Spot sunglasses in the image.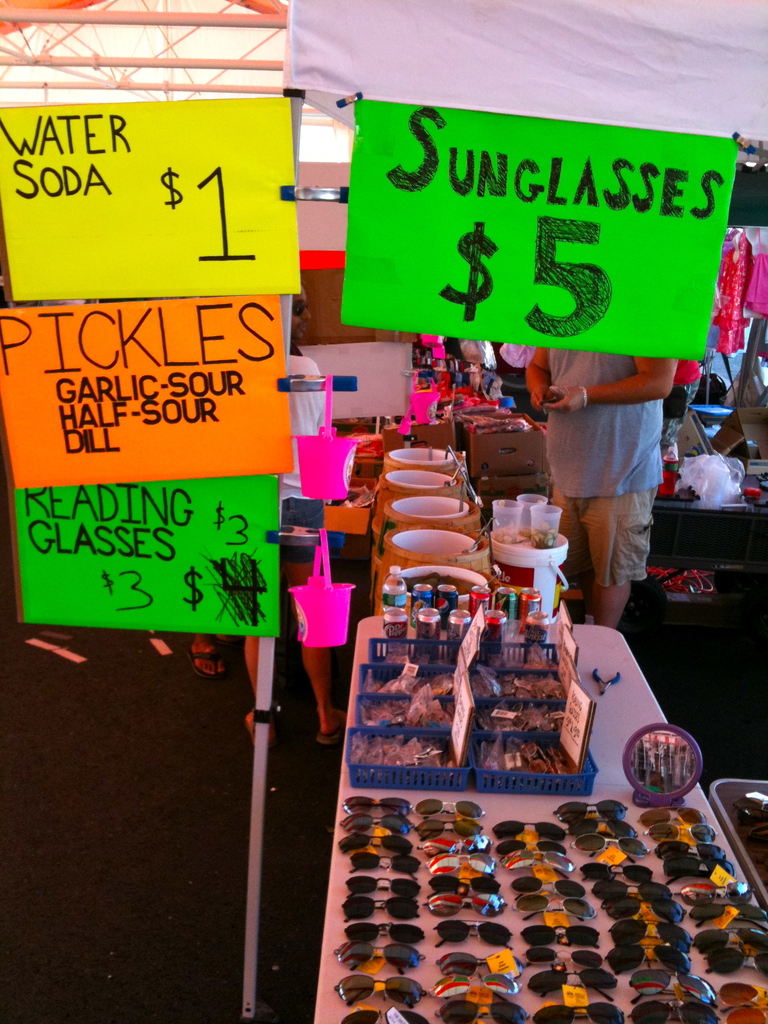
sunglasses found at BBox(342, 872, 420, 901).
